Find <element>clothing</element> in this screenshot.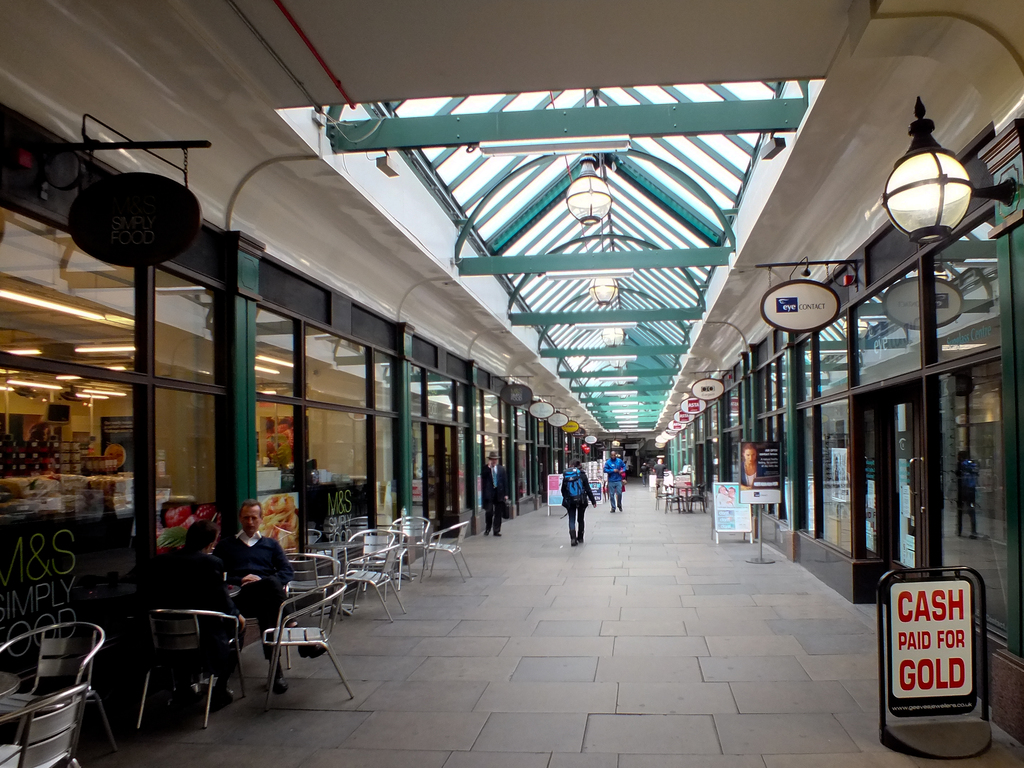
The bounding box for <element>clothing</element> is BBox(603, 457, 629, 507).
